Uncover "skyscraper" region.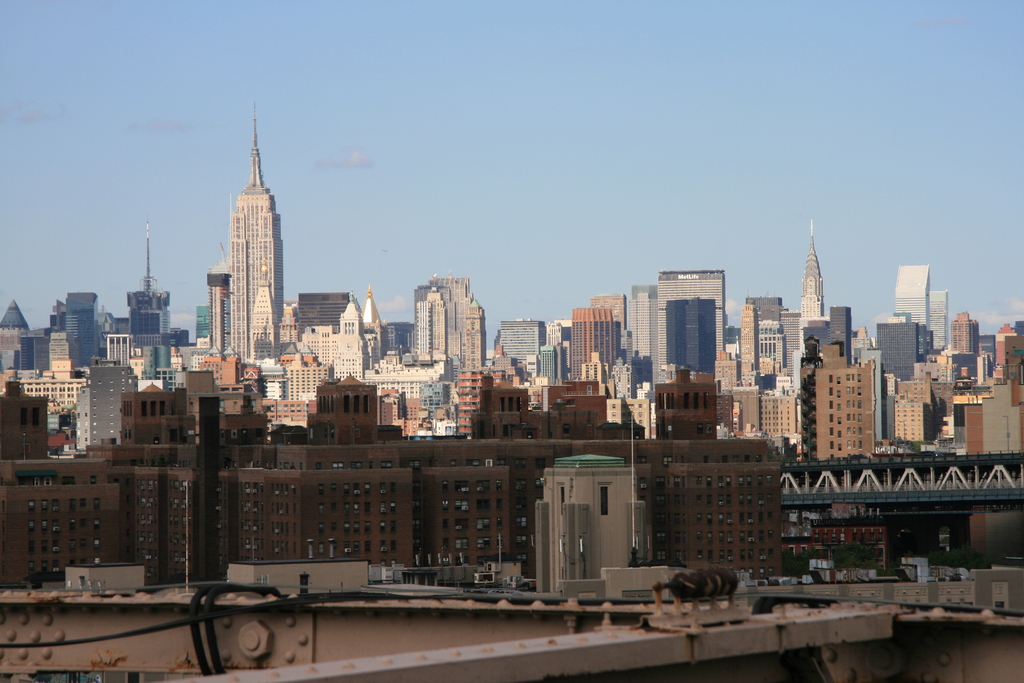
Uncovered: crop(275, 301, 292, 347).
